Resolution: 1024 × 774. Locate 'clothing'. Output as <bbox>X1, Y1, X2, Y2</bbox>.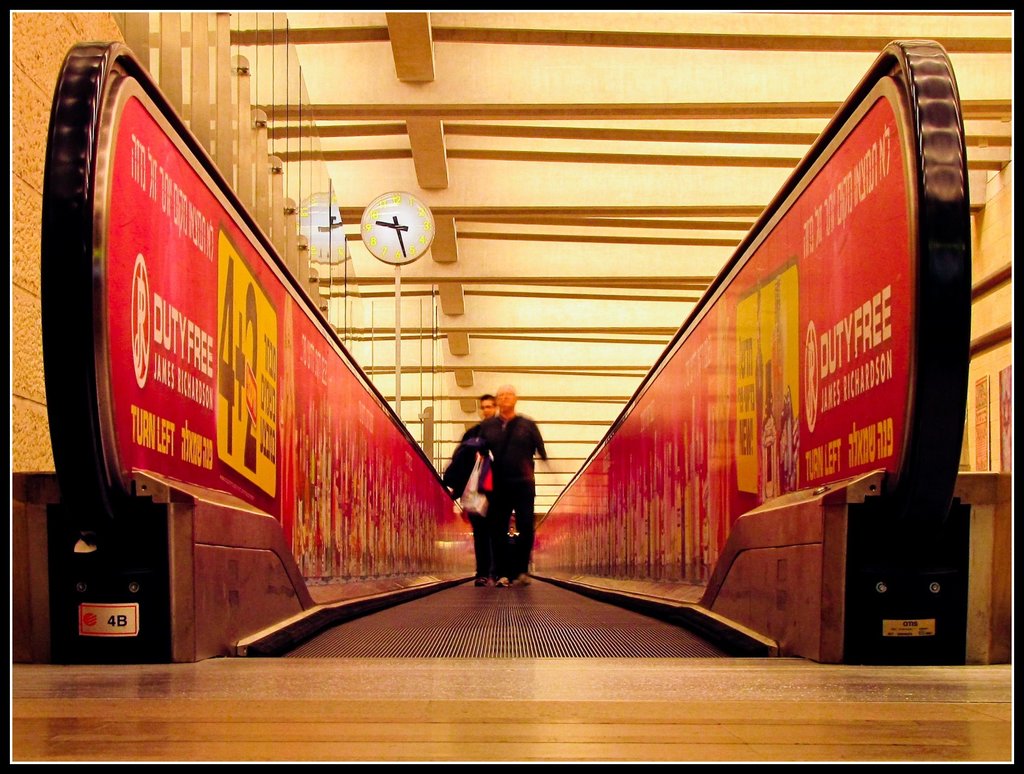
<bbox>466, 417, 493, 578</bbox>.
